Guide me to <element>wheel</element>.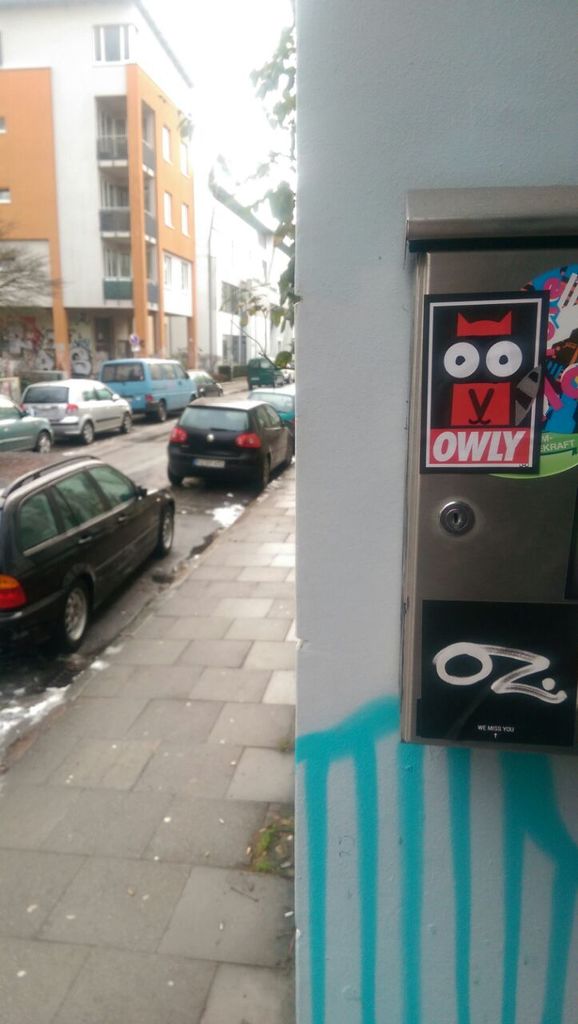
Guidance: left=154, top=399, right=170, bottom=424.
